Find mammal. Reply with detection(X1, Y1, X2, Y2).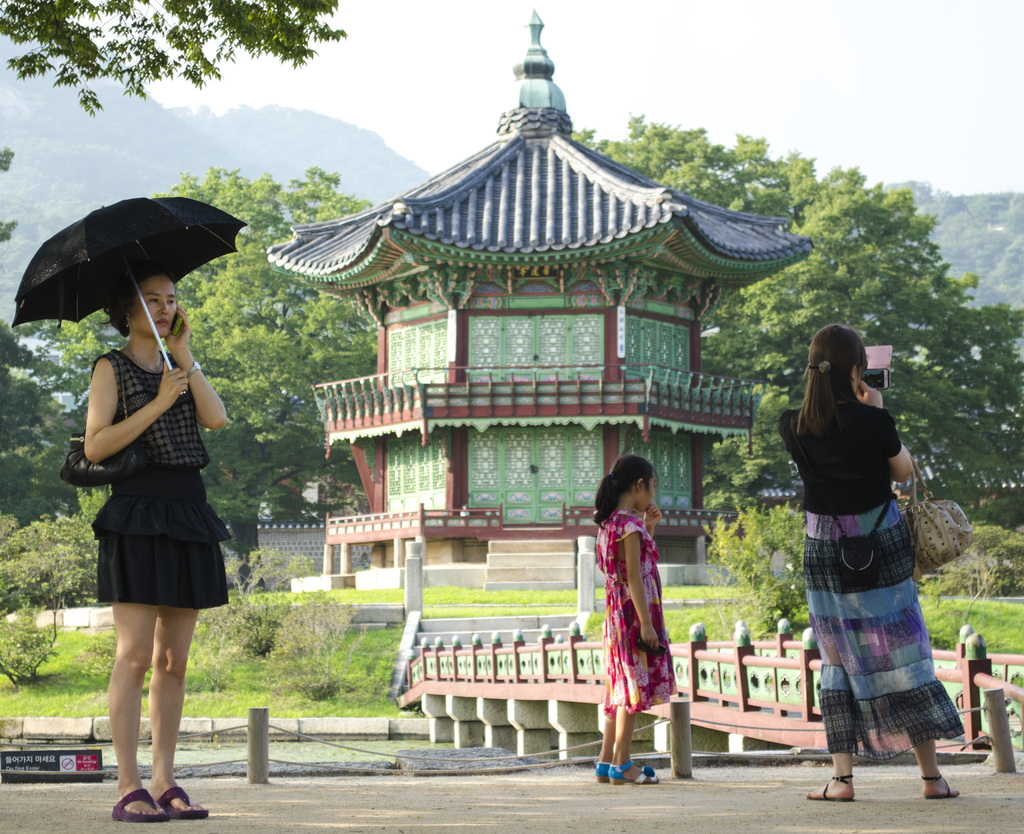
detection(756, 298, 948, 758).
